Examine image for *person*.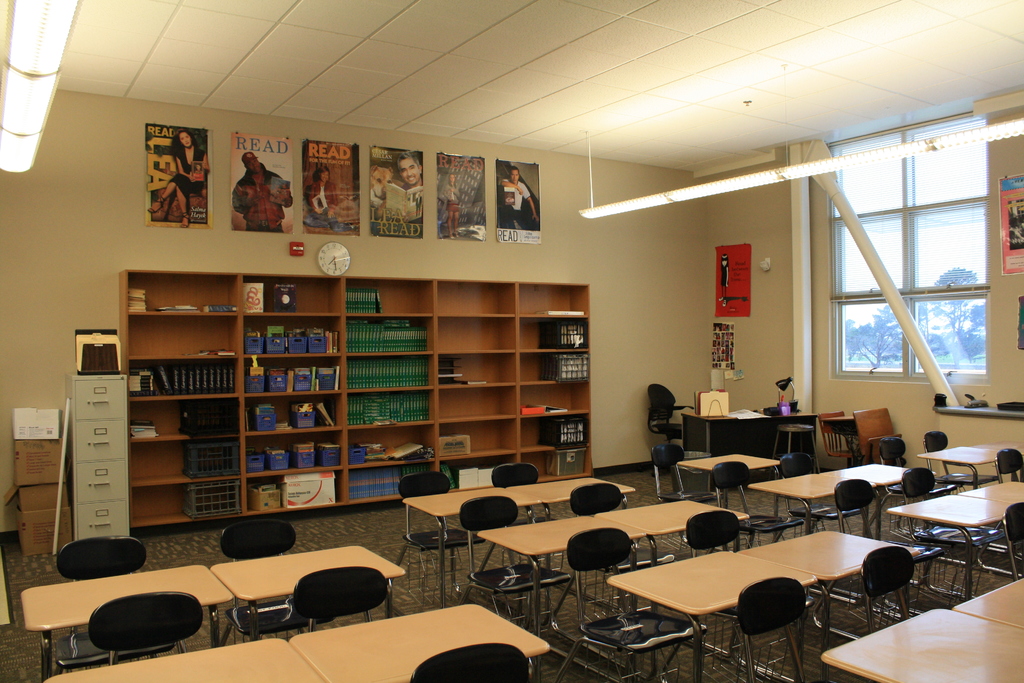
Examination result: 303, 159, 349, 230.
